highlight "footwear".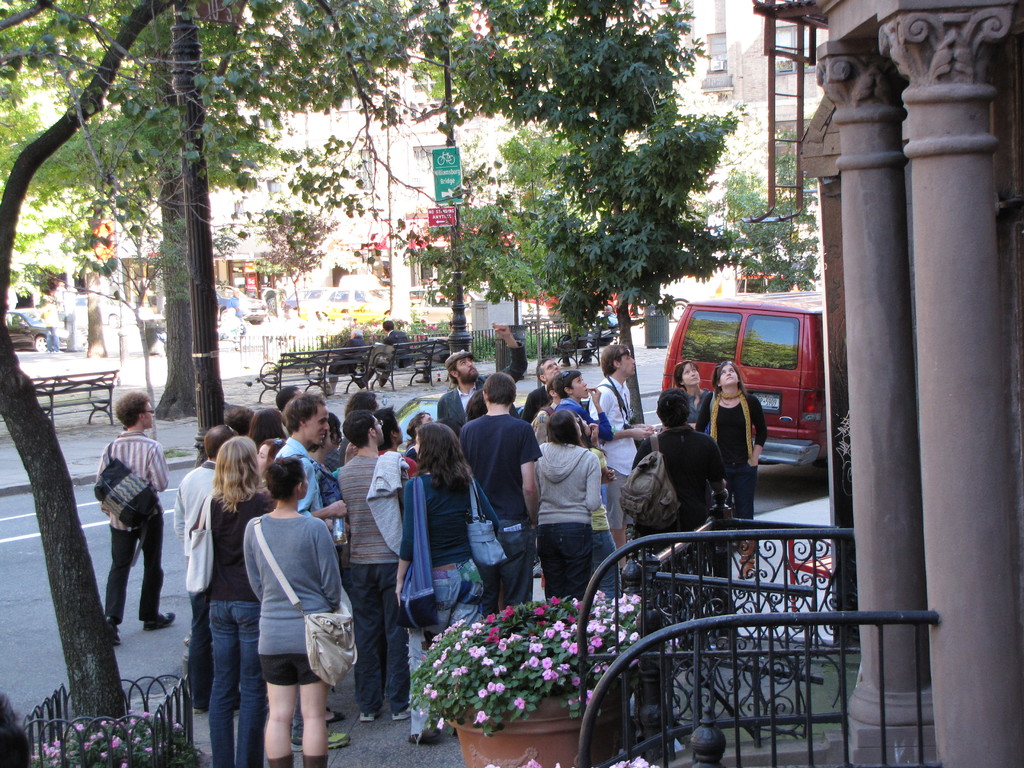
Highlighted region: detection(103, 613, 119, 643).
